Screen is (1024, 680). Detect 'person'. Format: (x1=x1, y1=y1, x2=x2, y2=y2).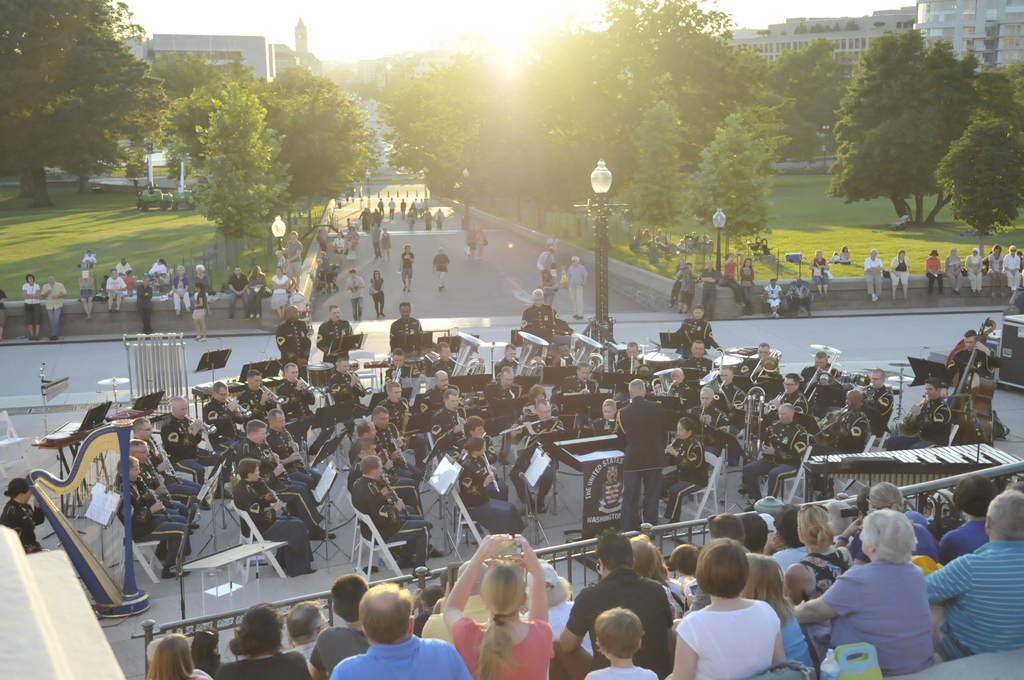
(x1=329, y1=583, x2=477, y2=679).
